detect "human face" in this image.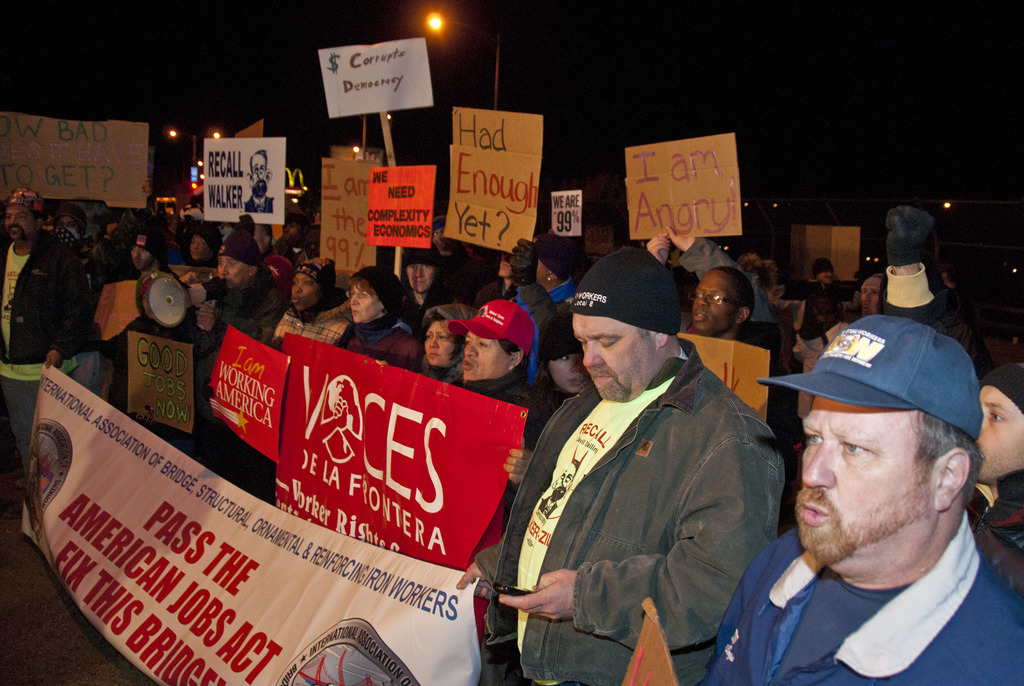
Detection: Rect(797, 400, 929, 533).
